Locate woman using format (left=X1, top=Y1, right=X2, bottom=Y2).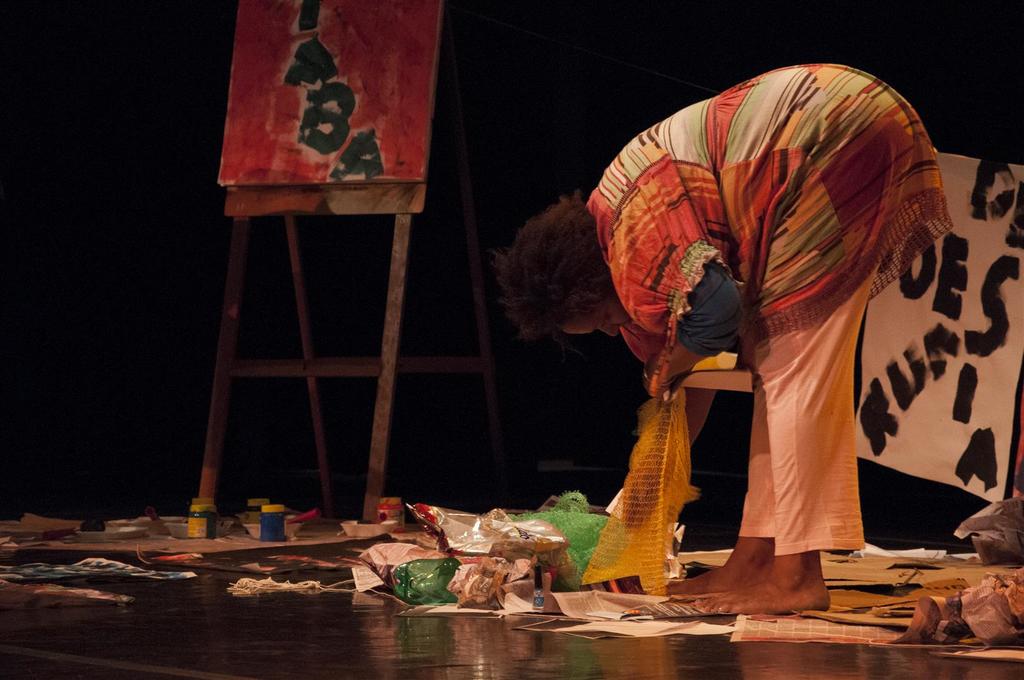
(left=479, top=93, right=960, bottom=606).
